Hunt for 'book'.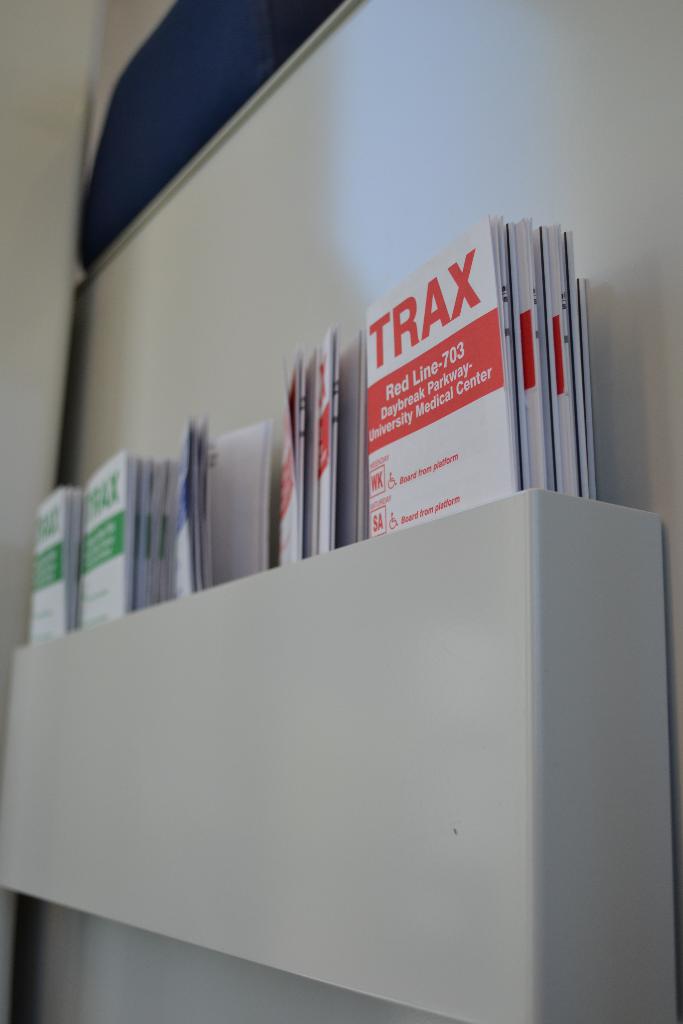
Hunted down at <bbox>29, 468, 90, 632</bbox>.
